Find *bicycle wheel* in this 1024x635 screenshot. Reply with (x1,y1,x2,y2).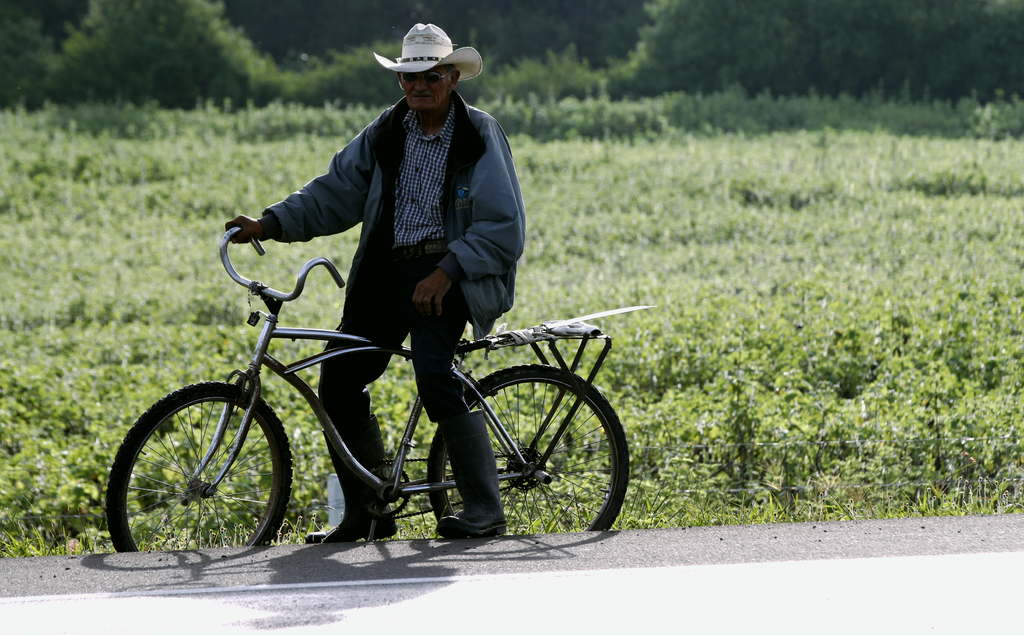
(431,365,636,534).
